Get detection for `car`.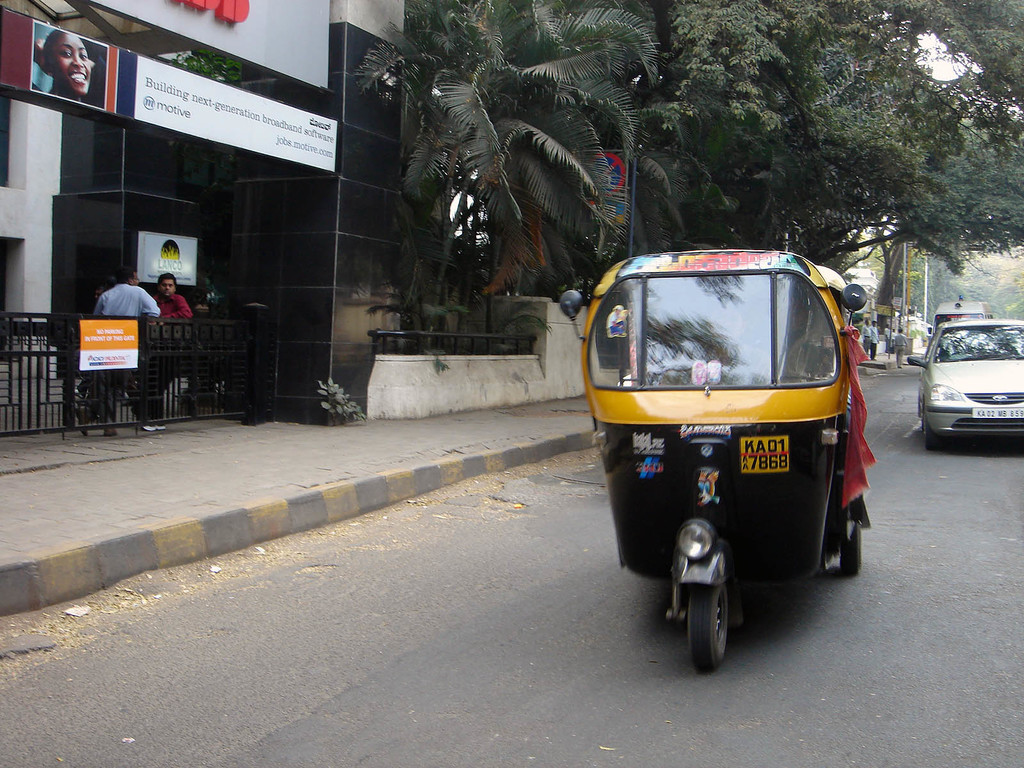
Detection: [left=916, top=313, right=1020, bottom=460].
